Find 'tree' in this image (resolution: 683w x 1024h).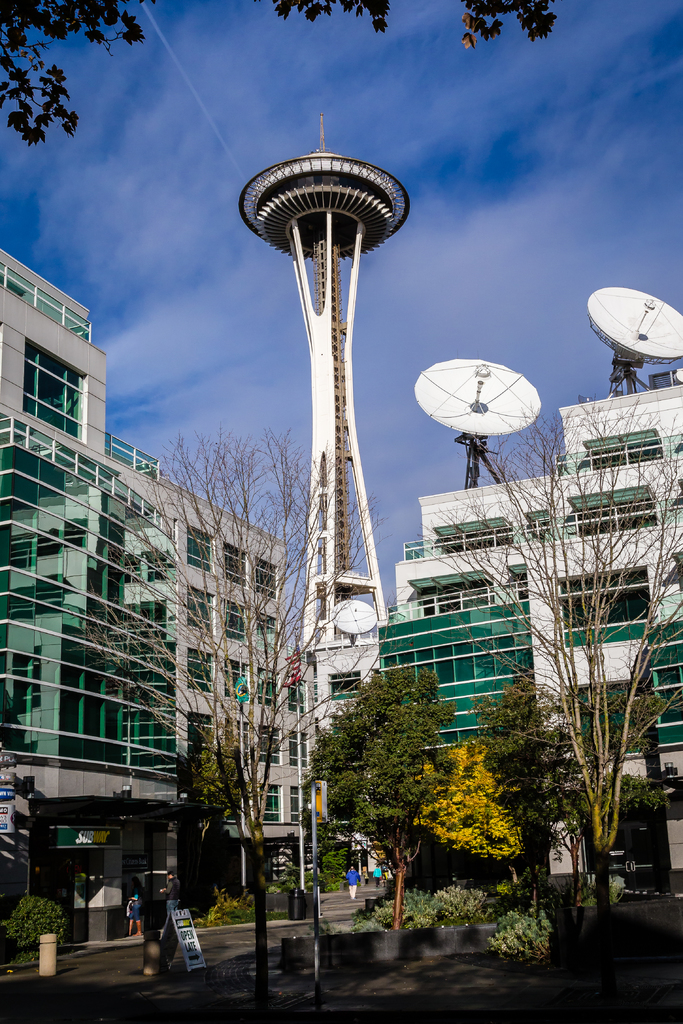
(x1=411, y1=740, x2=525, y2=890).
